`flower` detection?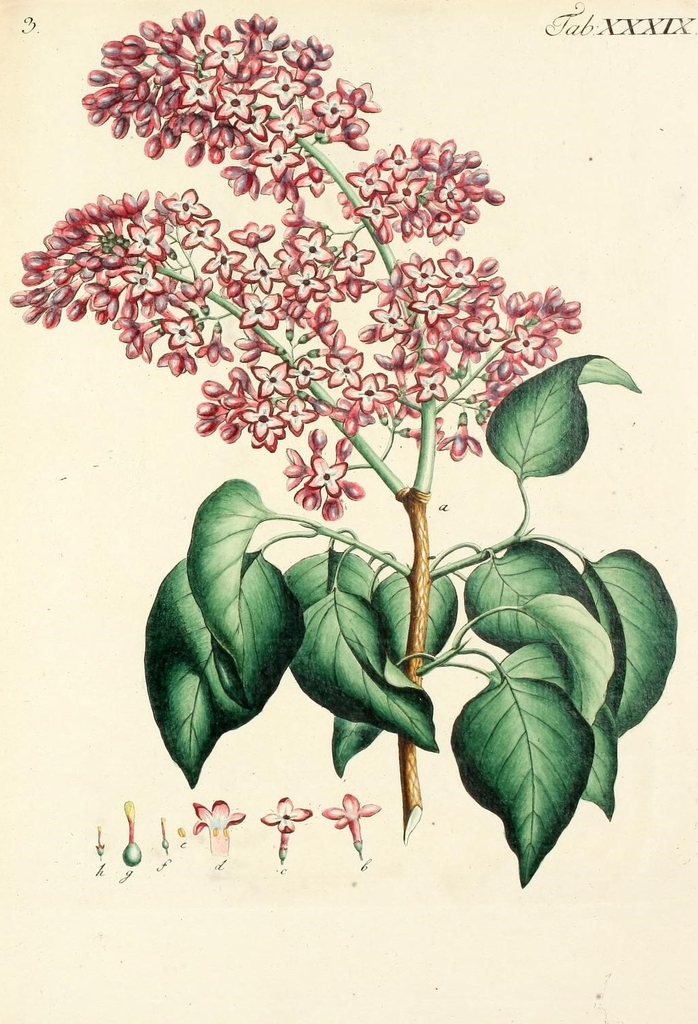
BBox(245, 396, 287, 444)
